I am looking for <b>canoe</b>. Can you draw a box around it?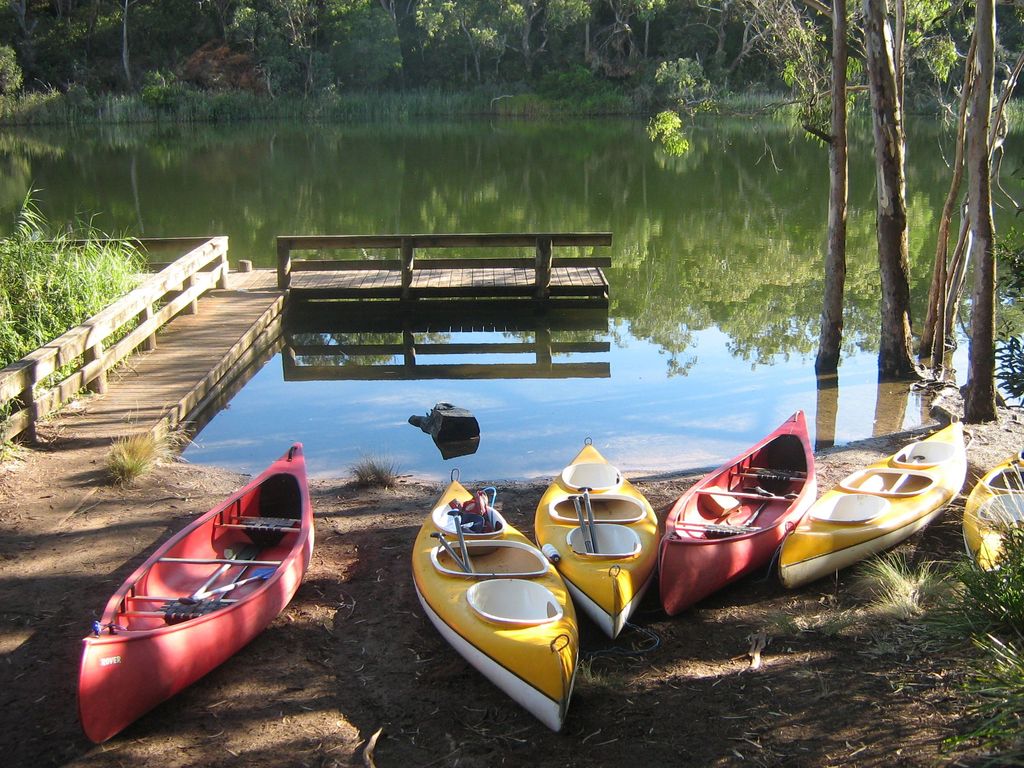
Sure, the bounding box is bbox=[668, 405, 813, 626].
